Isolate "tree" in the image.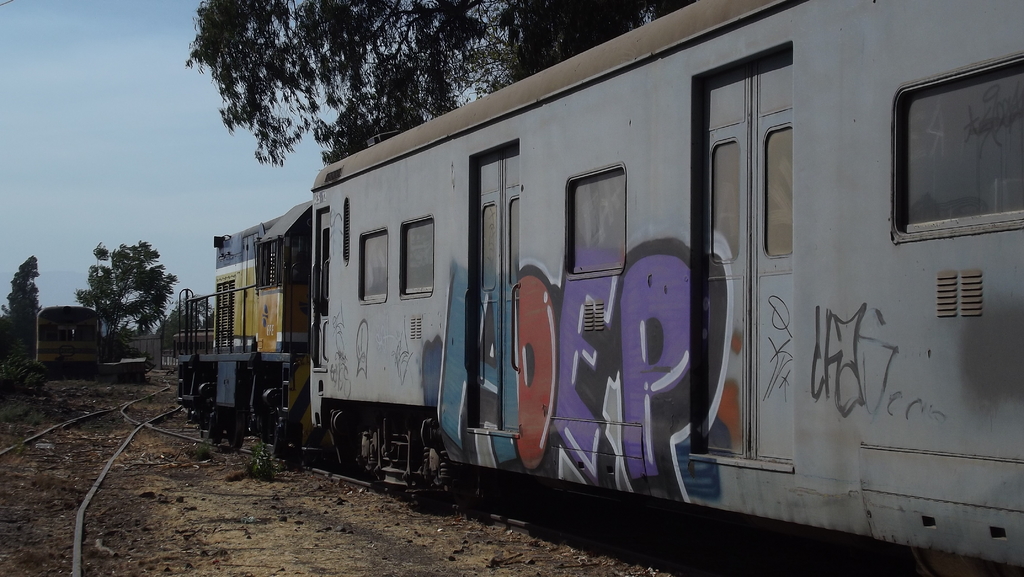
Isolated region: 152, 291, 215, 339.
